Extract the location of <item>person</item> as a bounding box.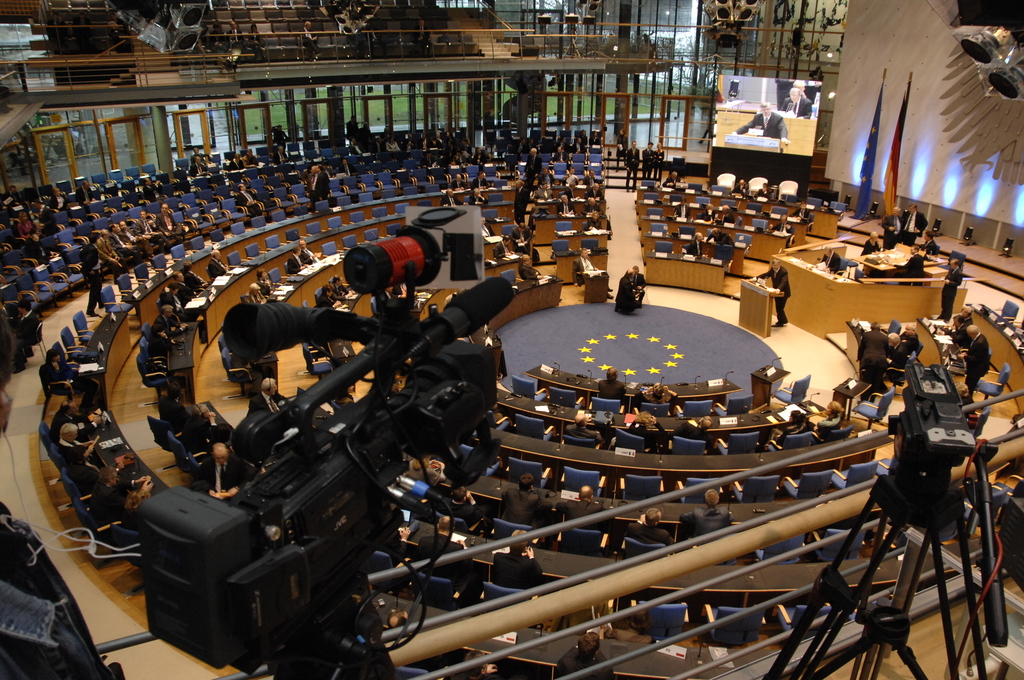
<region>246, 282, 266, 304</region>.
